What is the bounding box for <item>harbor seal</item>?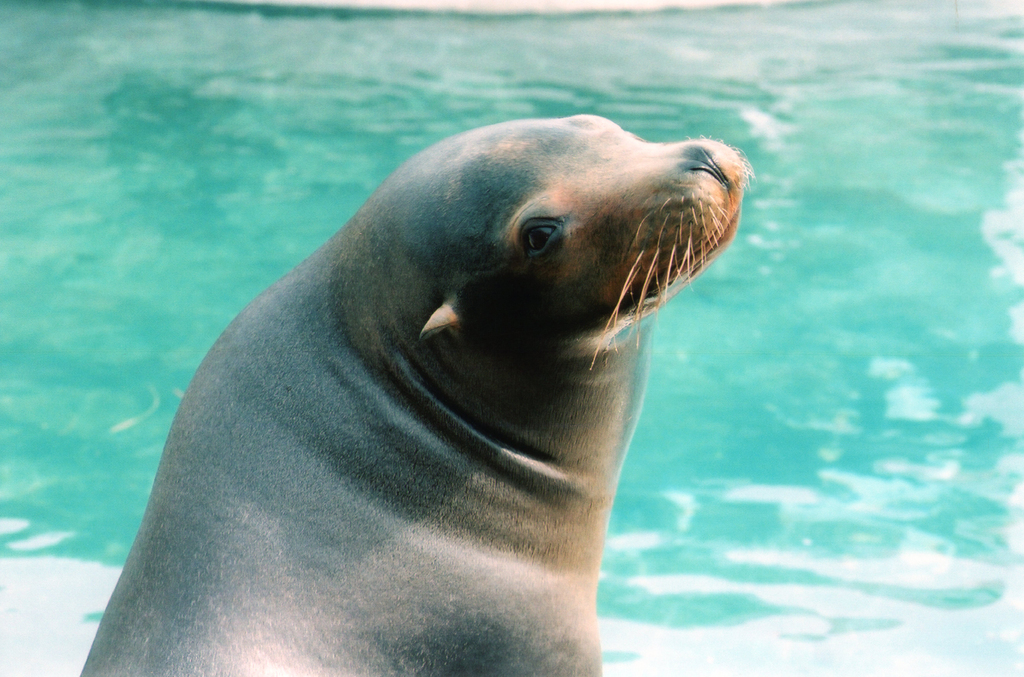
76:110:760:676.
